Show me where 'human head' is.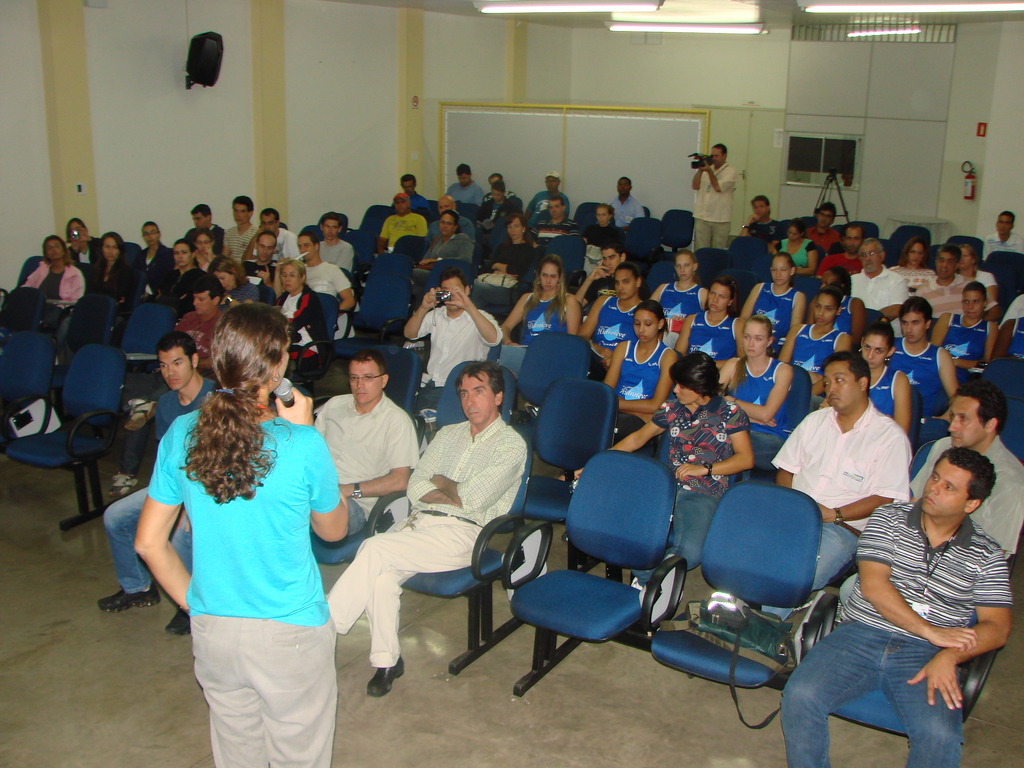
'human head' is at (left=944, top=379, right=1006, bottom=451).
